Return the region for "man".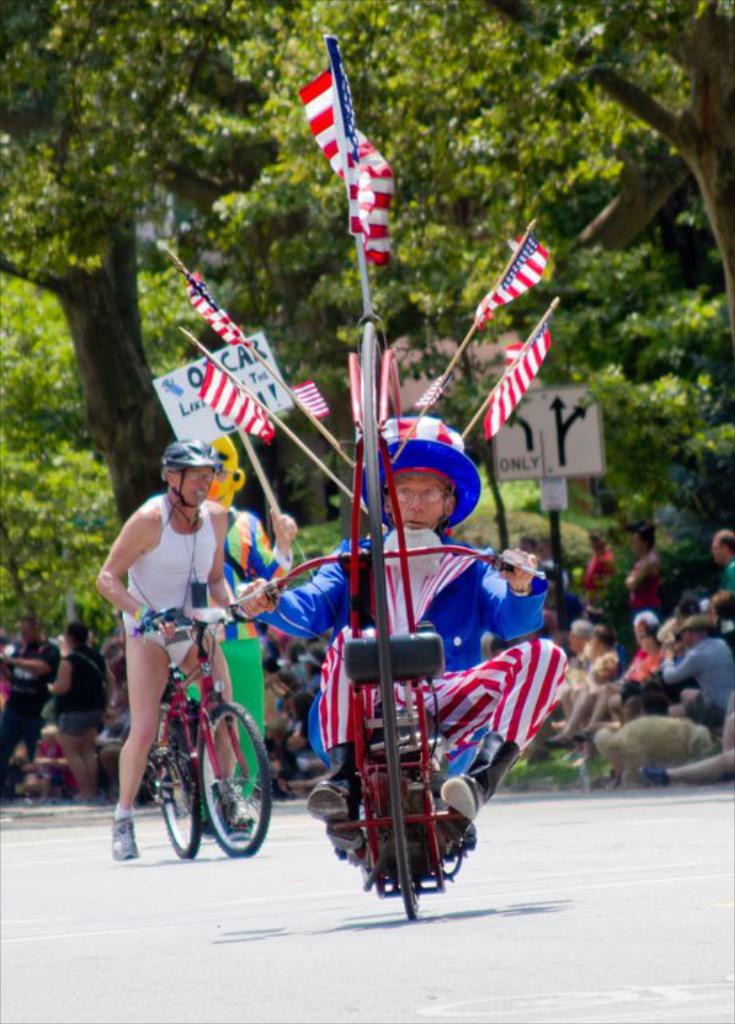
locate(100, 431, 274, 870).
